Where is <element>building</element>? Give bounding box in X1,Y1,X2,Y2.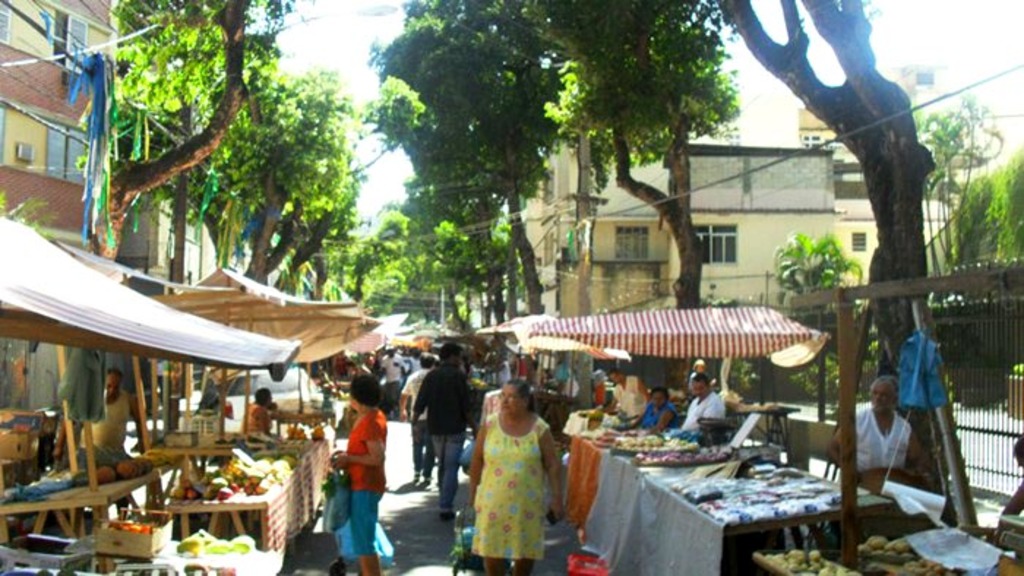
790,60,971,287.
